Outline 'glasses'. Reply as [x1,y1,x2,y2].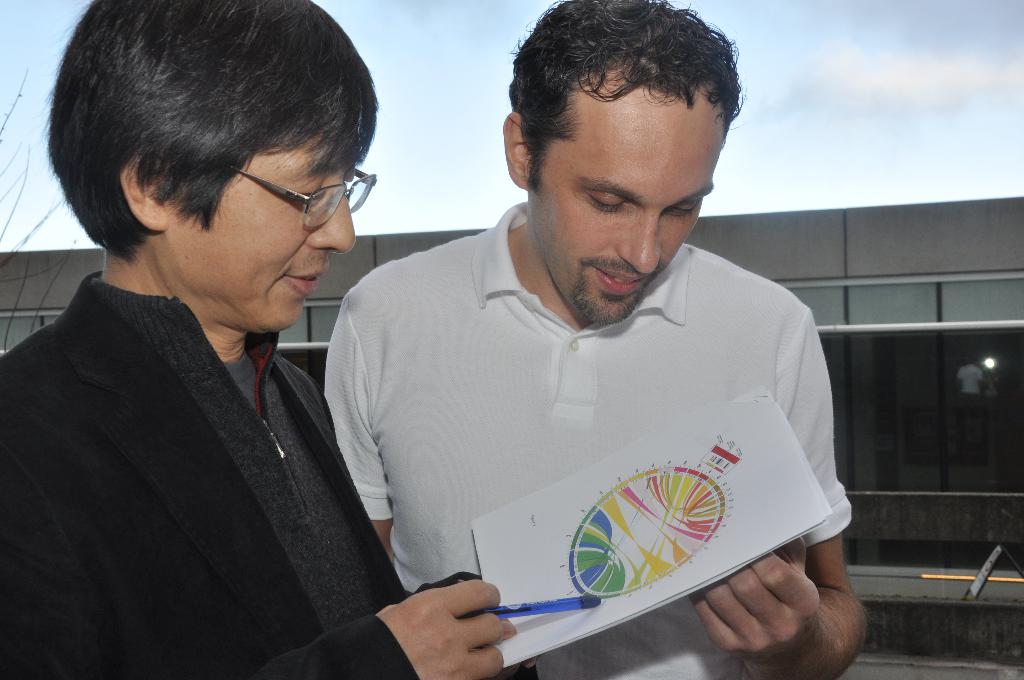
[246,156,341,221].
